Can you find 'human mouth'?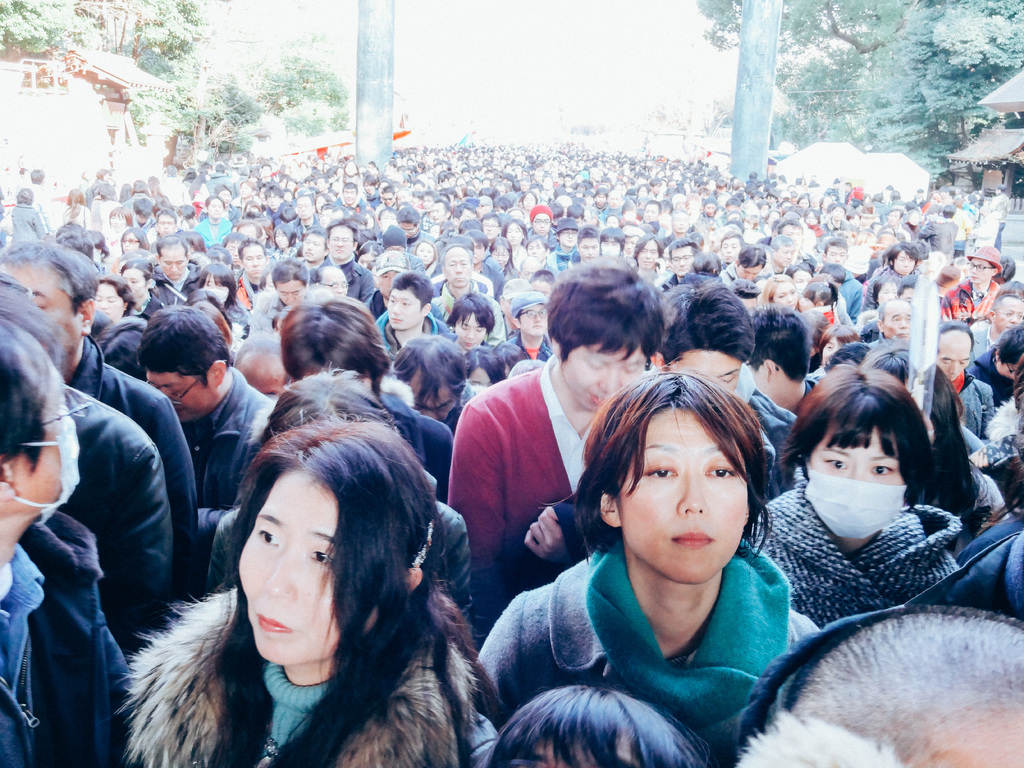
Yes, bounding box: 169:271:179:276.
